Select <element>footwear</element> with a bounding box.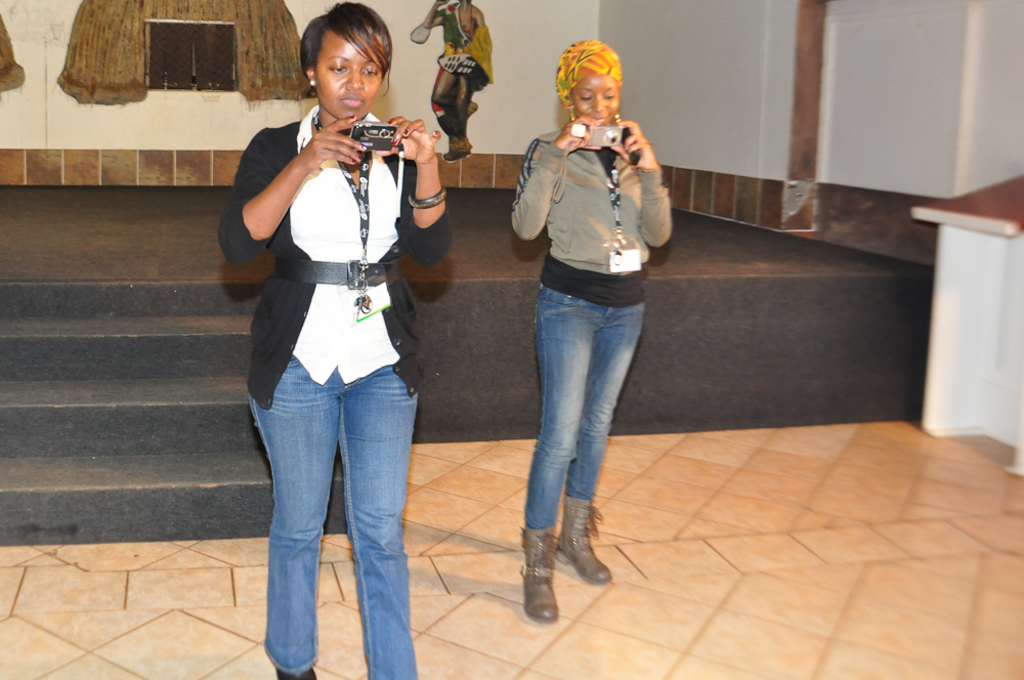
469 99 478 115.
